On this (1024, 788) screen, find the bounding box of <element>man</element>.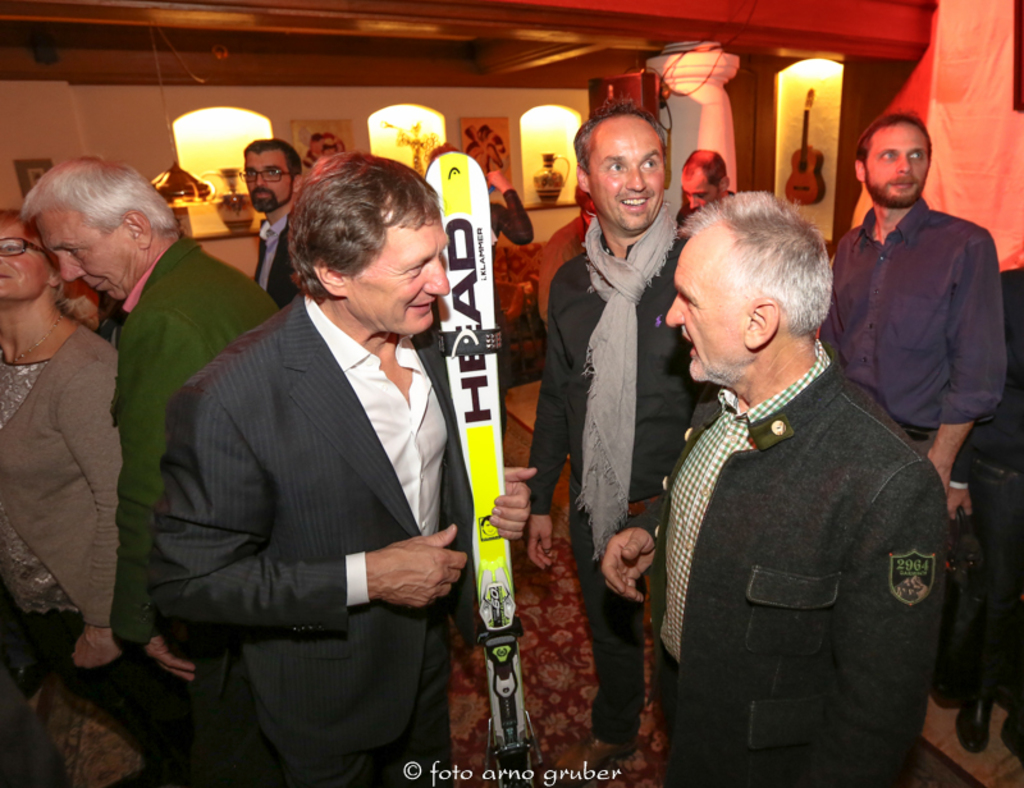
Bounding box: [17, 154, 284, 787].
